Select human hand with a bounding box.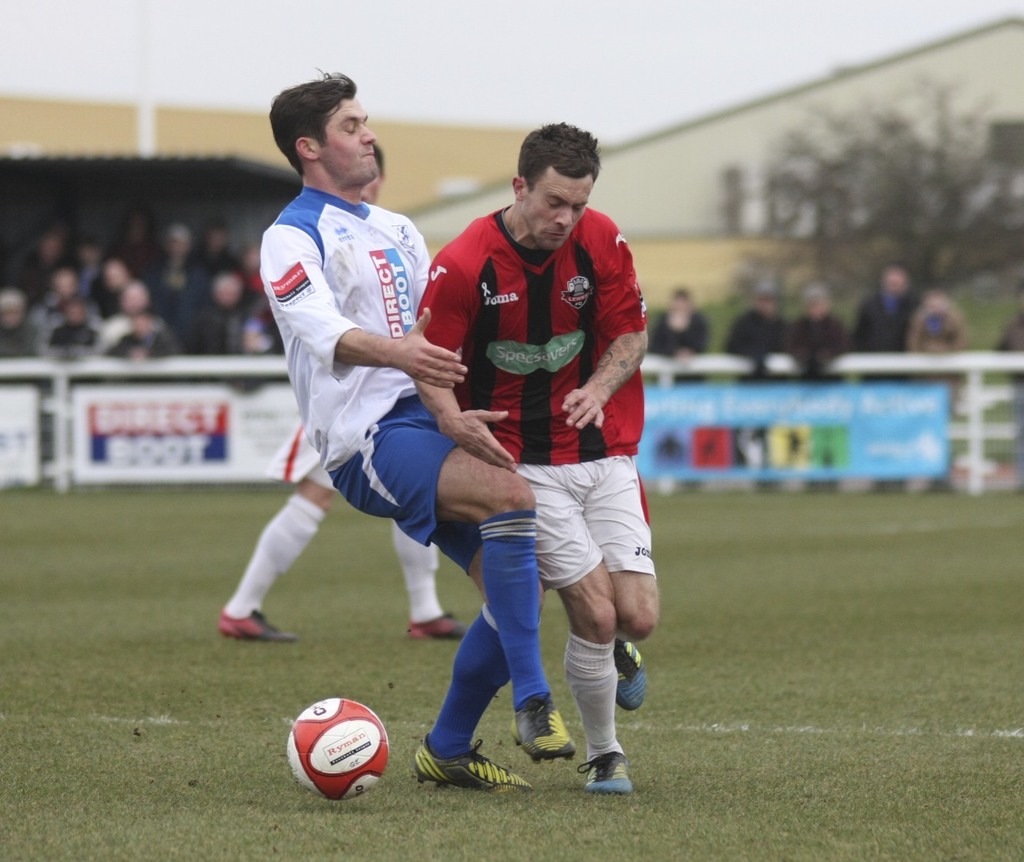
360, 310, 466, 393.
